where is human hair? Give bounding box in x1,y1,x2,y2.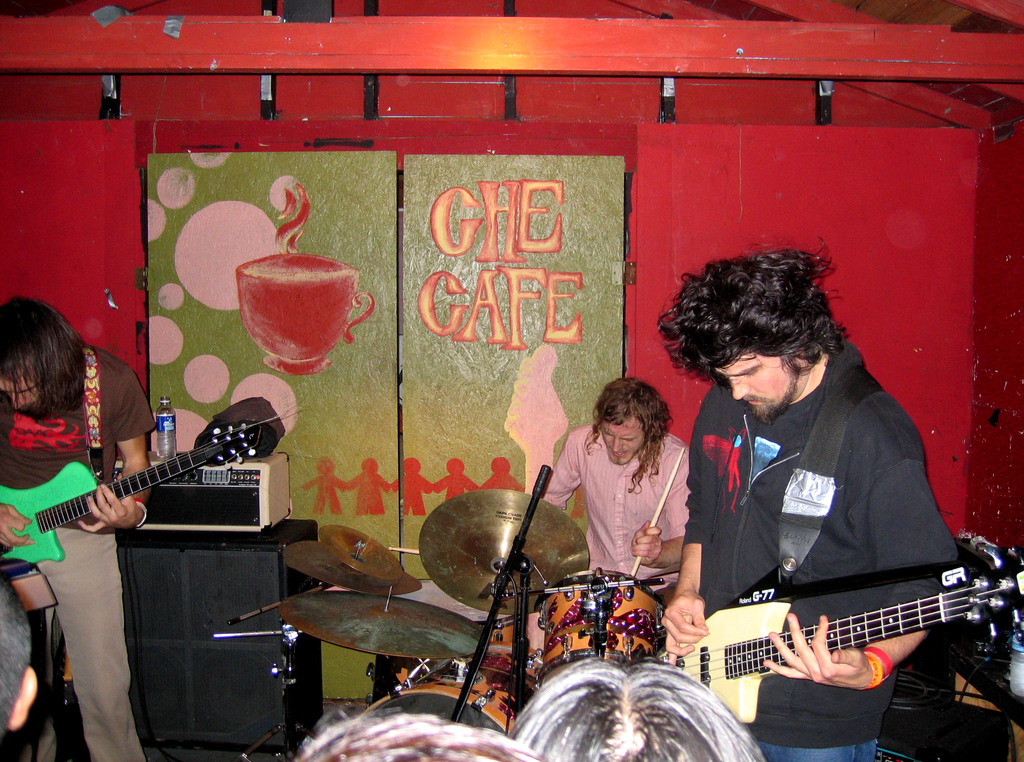
599,391,682,491.
